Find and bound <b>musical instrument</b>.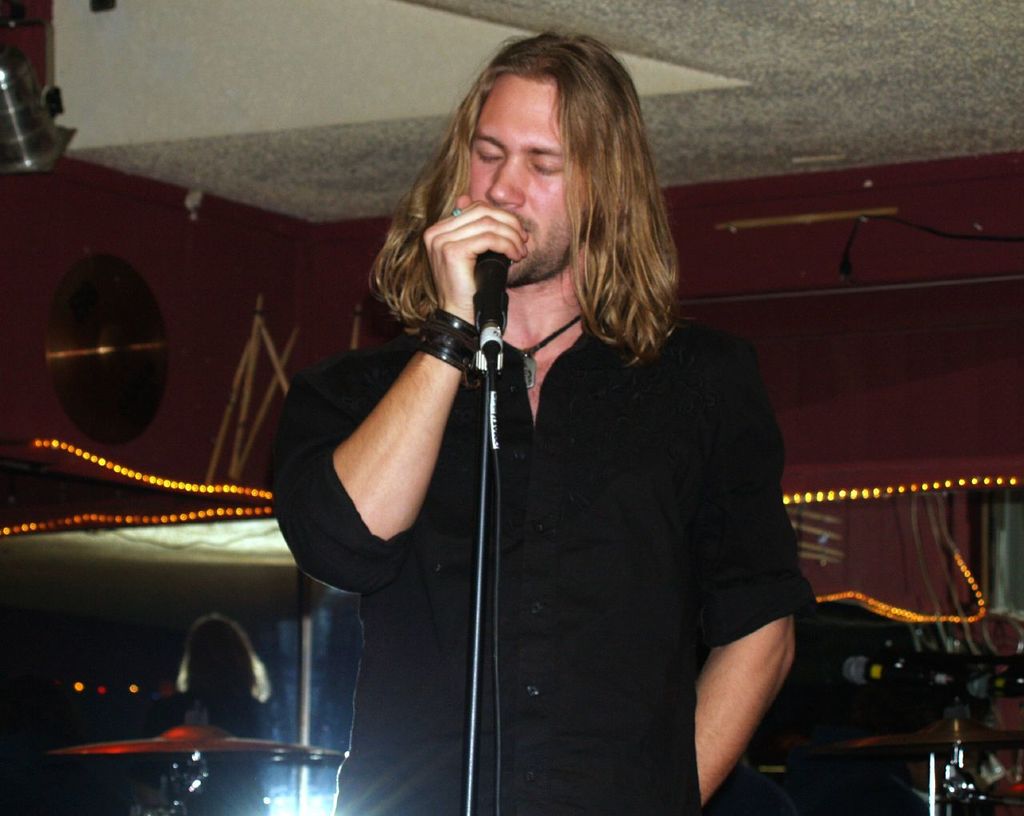
Bound: 832:713:1023:755.
